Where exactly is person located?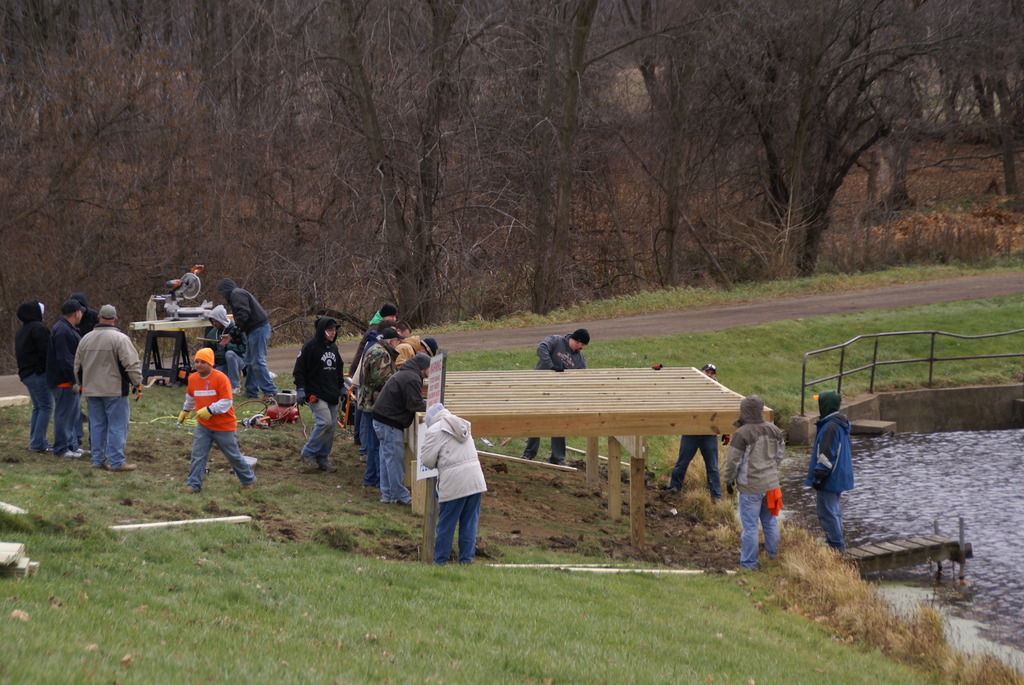
Its bounding box is pyautogui.locateOnScreen(519, 326, 589, 468).
